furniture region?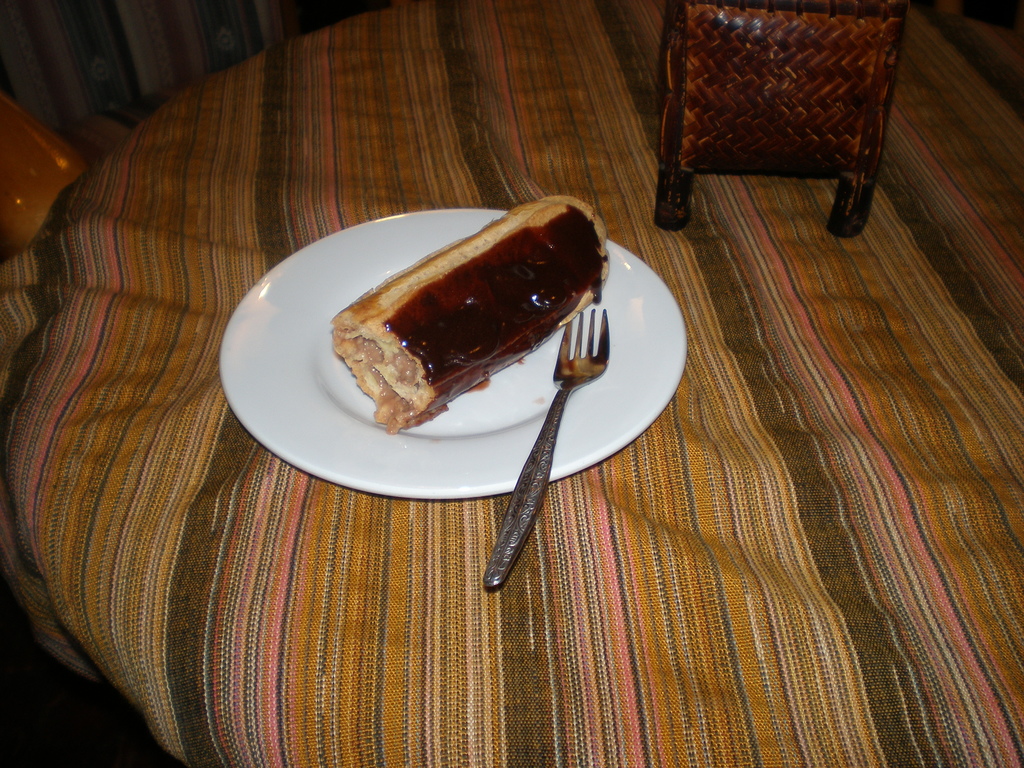
(0, 0, 304, 251)
